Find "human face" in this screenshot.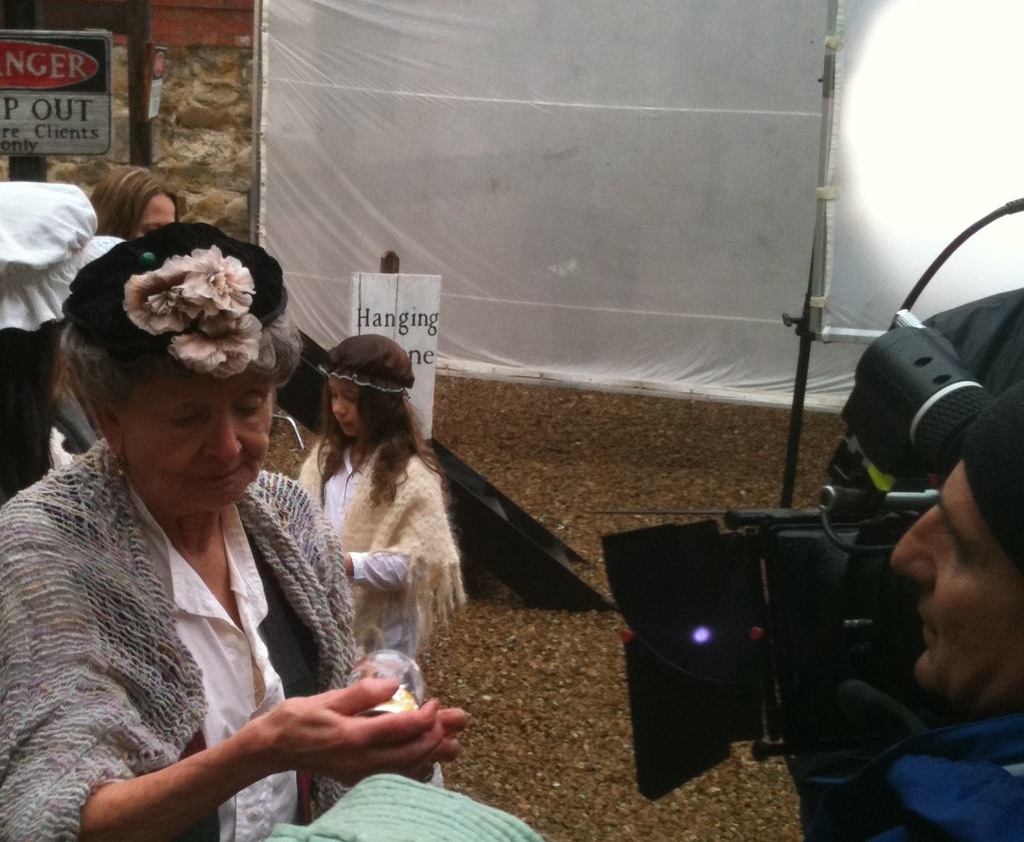
The bounding box for "human face" is [left=124, top=353, right=272, bottom=503].
